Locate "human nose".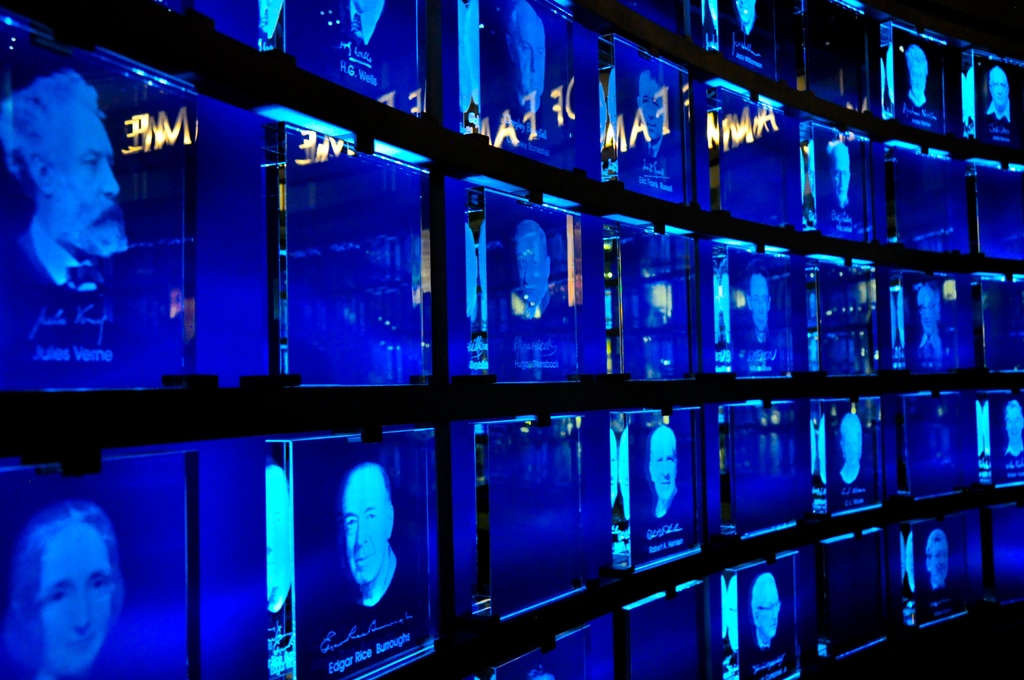
Bounding box: {"left": 840, "top": 174, "right": 845, "bottom": 185}.
